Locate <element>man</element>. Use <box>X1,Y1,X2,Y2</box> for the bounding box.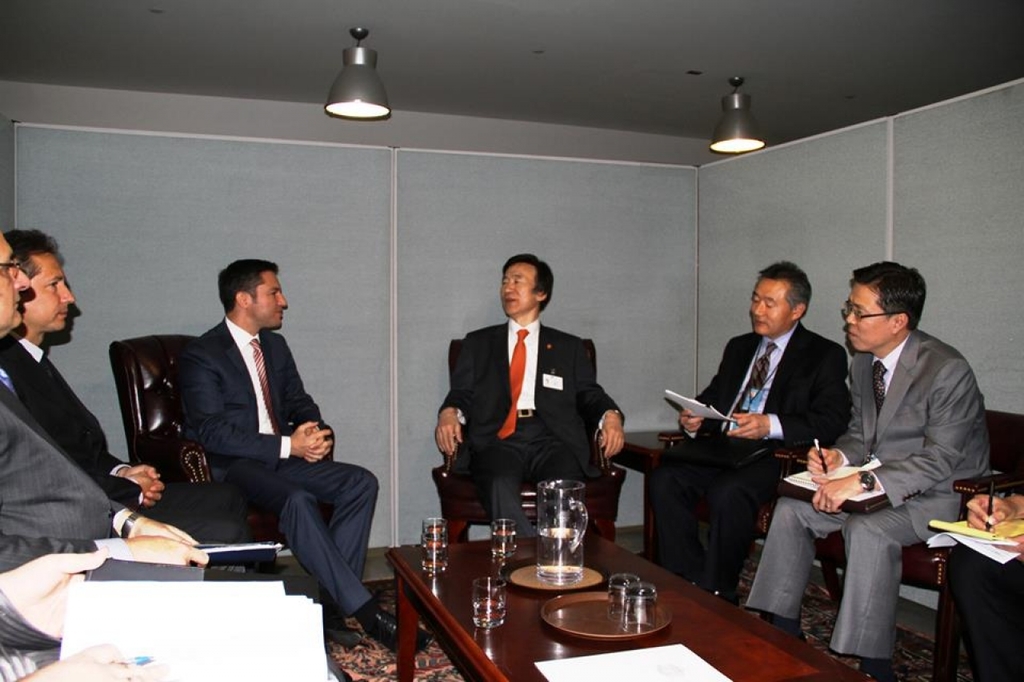
<box>0,545,369,681</box>.
